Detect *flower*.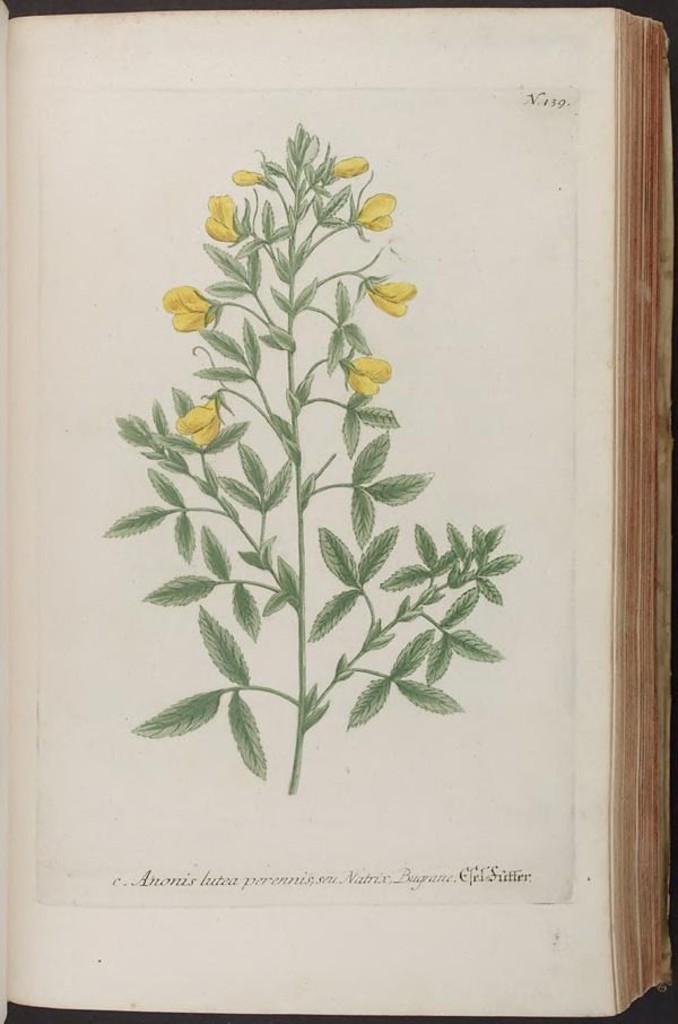
Detected at detection(208, 191, 245, 243).
